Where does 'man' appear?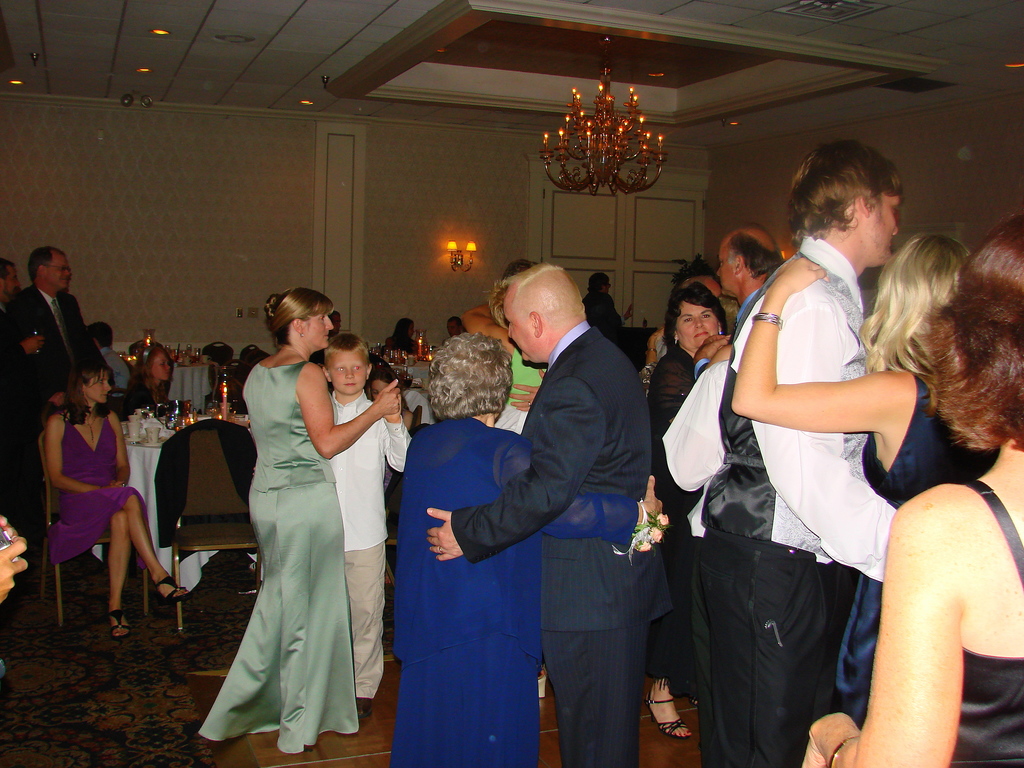
Appears at [3, 246, 115, 417].
